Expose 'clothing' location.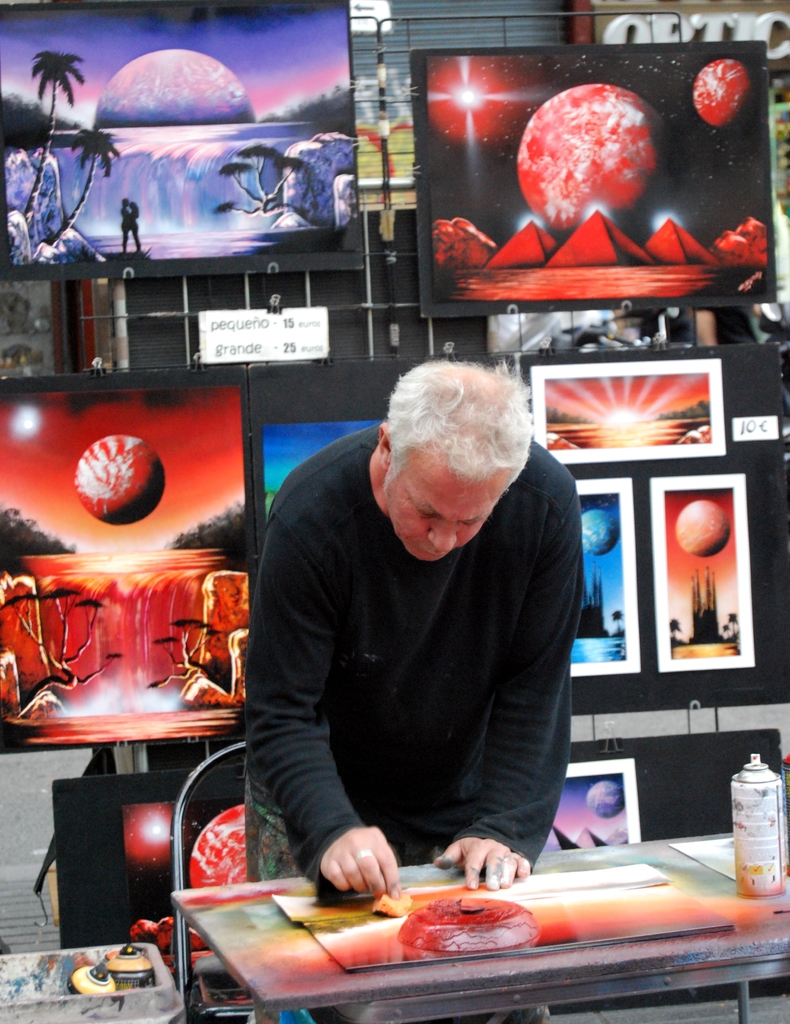
Exposed at [239, 407, 612, 904].
